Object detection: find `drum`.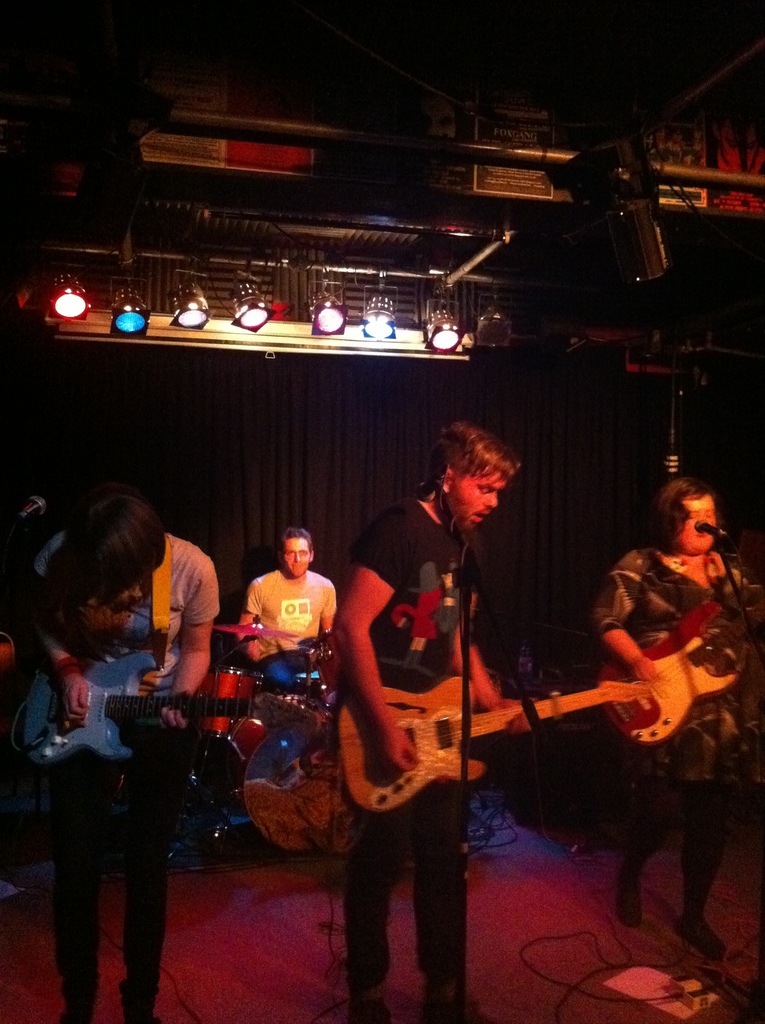
box=[227, 696, 348, 853].
